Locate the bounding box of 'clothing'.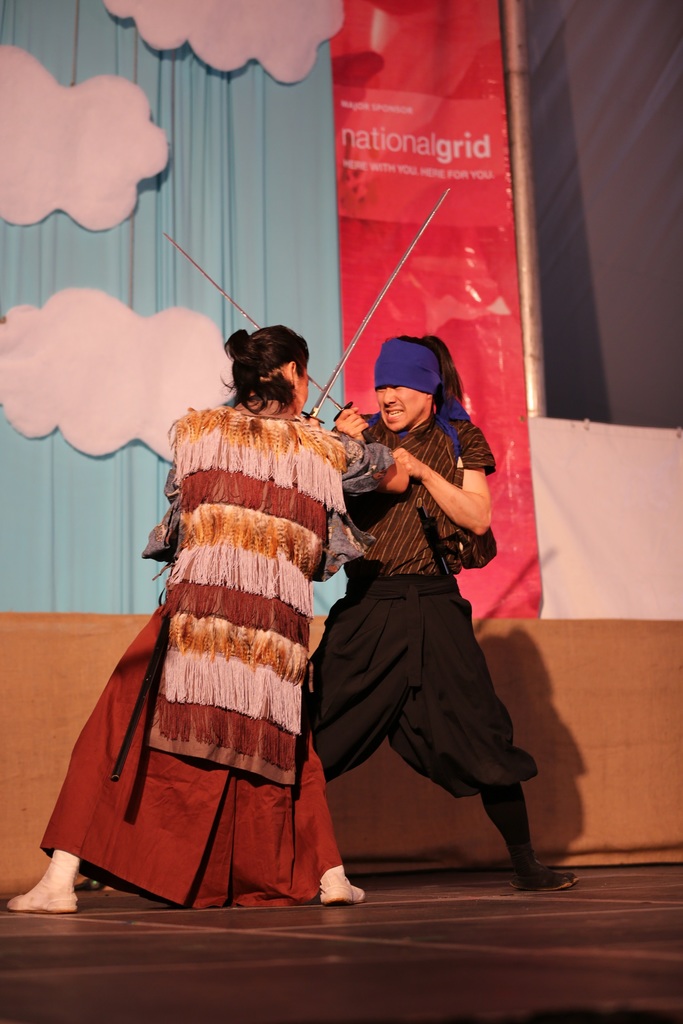
Bounding box: 299, 402, 541, 803.
